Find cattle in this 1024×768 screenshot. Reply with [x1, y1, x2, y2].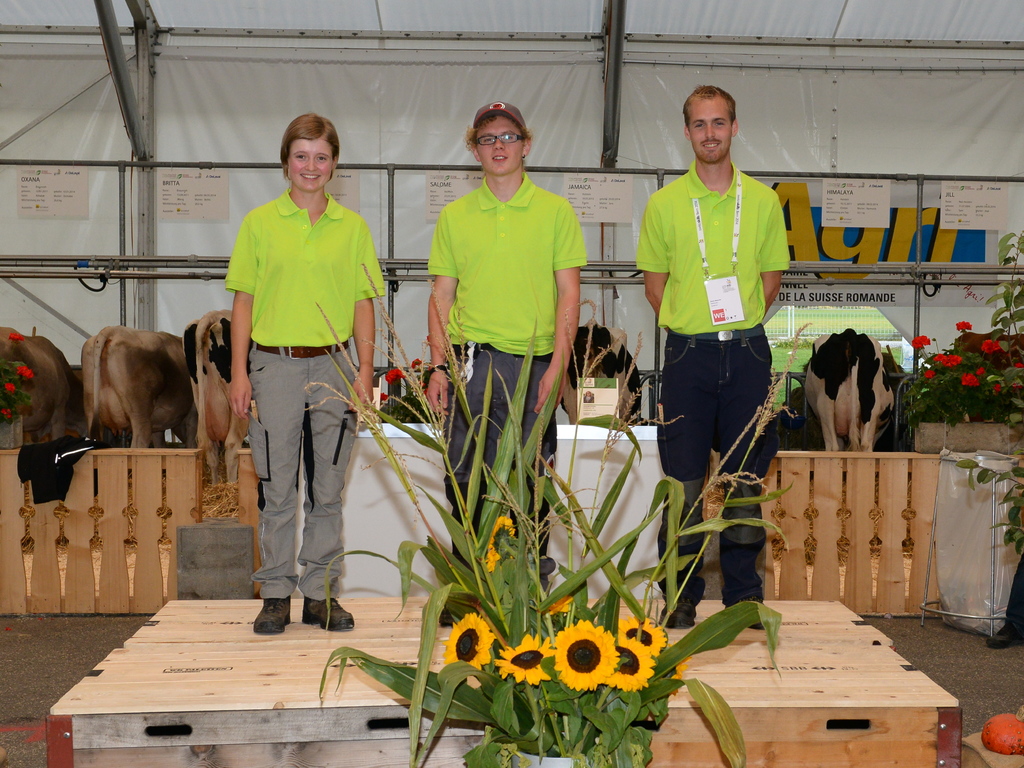
[561, 320, 645, 429].
